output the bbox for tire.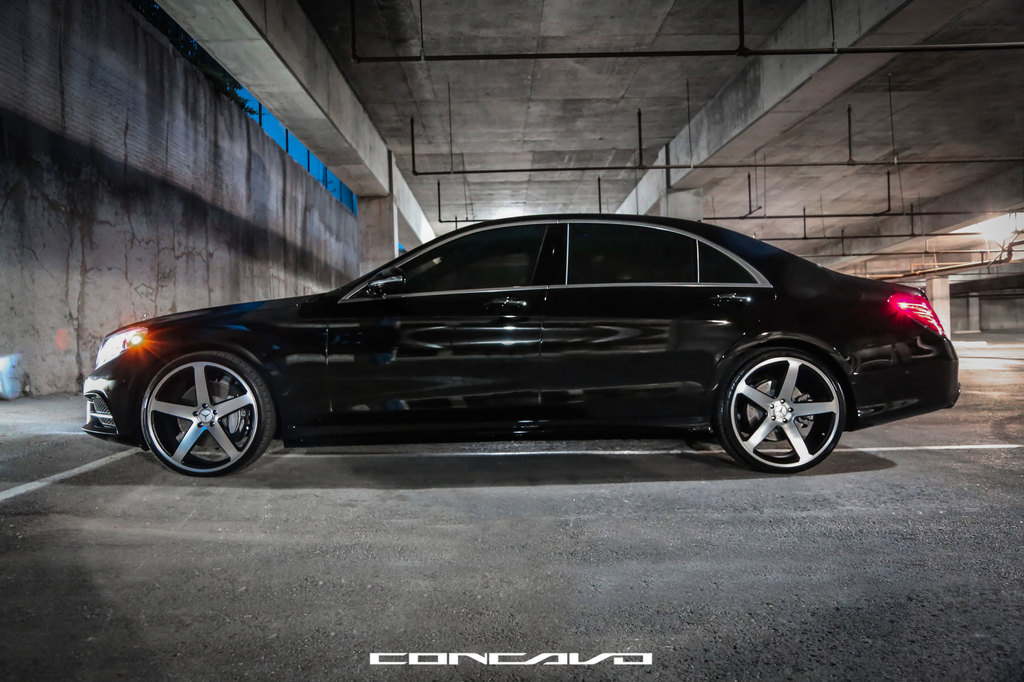
[x1=719, y1=350, x2=851, y2=471].
